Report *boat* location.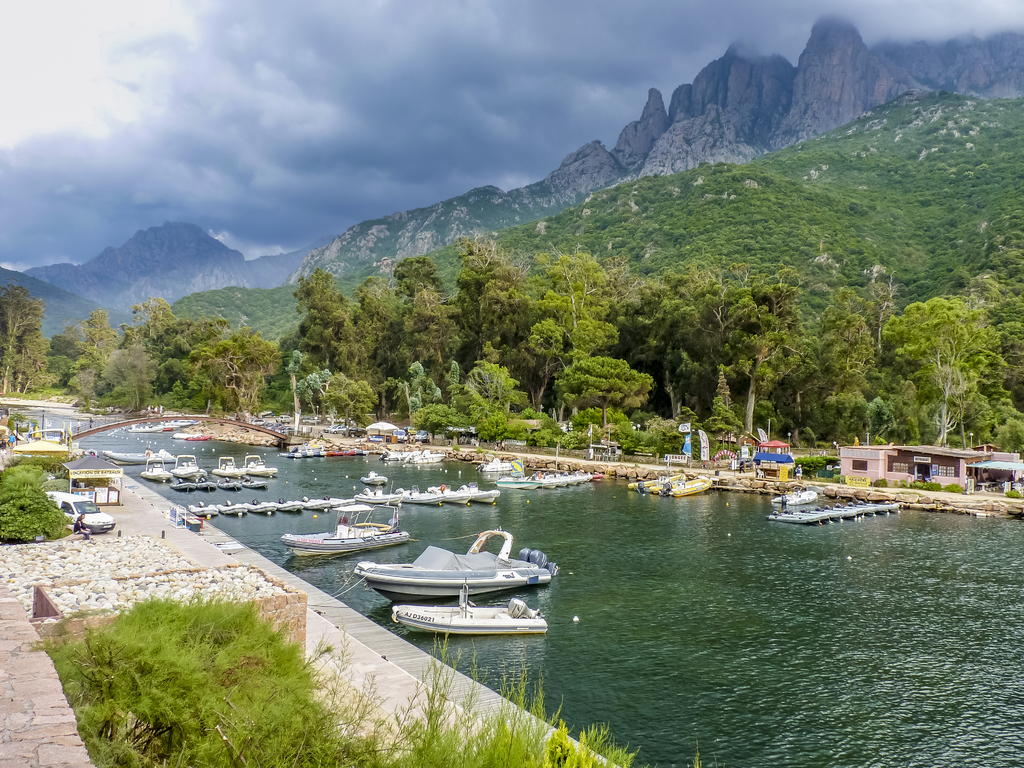
Report: {"x1": 242, "y1": 452, "x2": 276, "y2": 475}.
